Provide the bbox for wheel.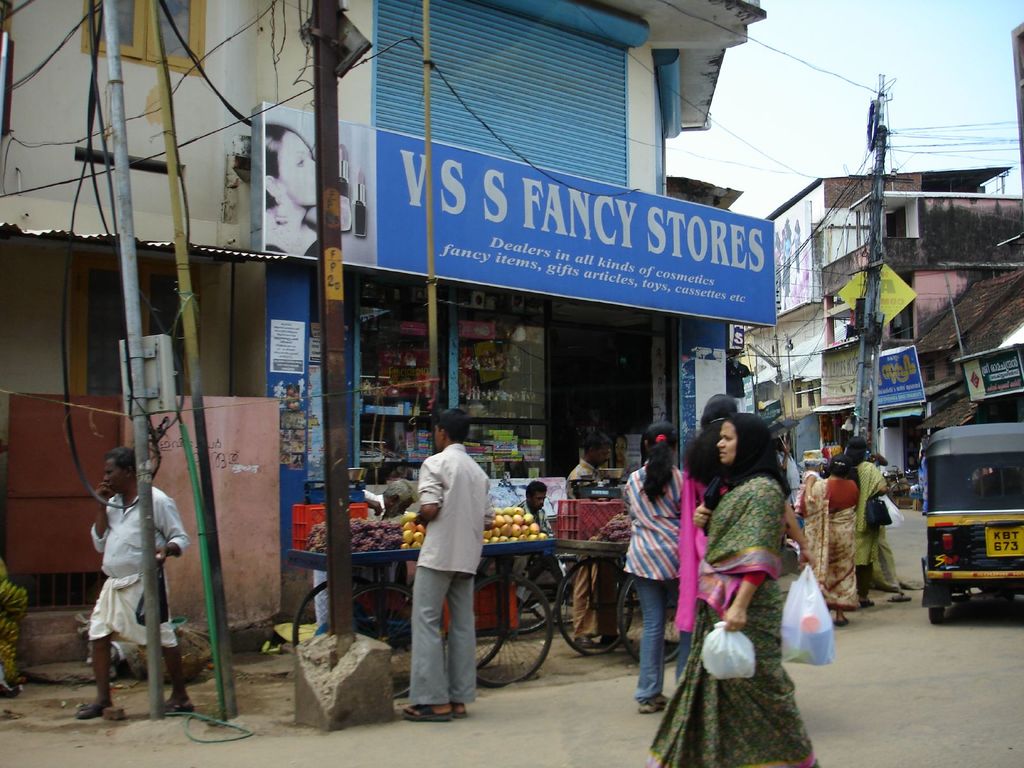
box(548, 552, 639, 660).
